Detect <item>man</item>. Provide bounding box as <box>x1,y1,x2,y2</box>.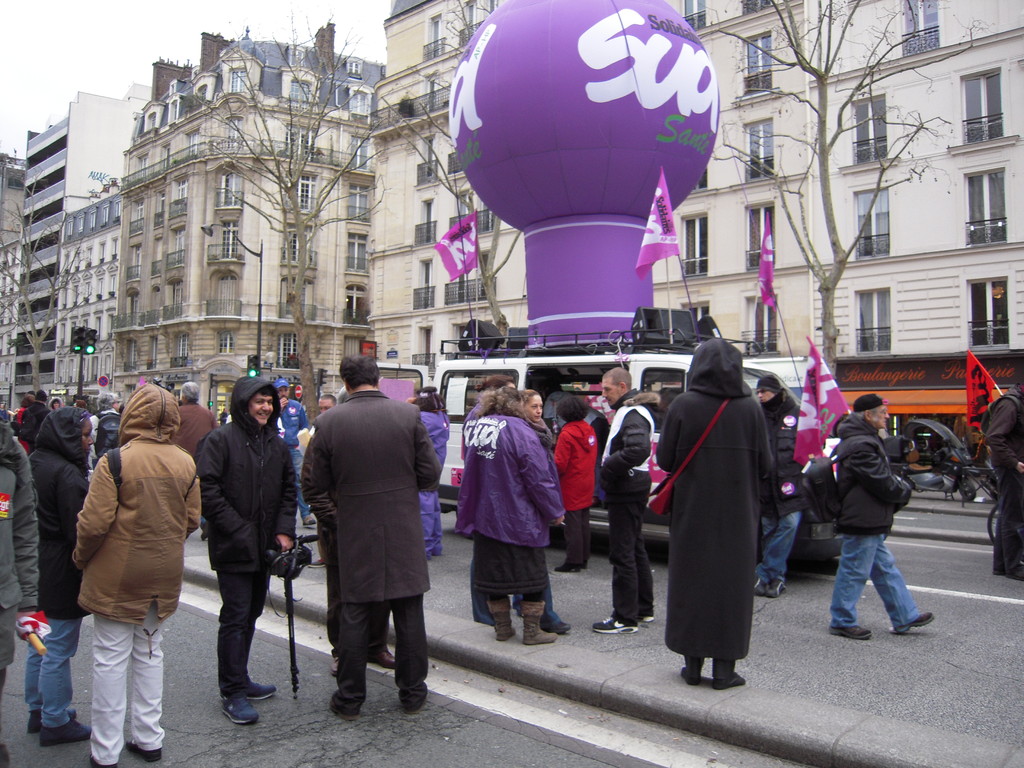
<box>20,389,51,454</box>.
